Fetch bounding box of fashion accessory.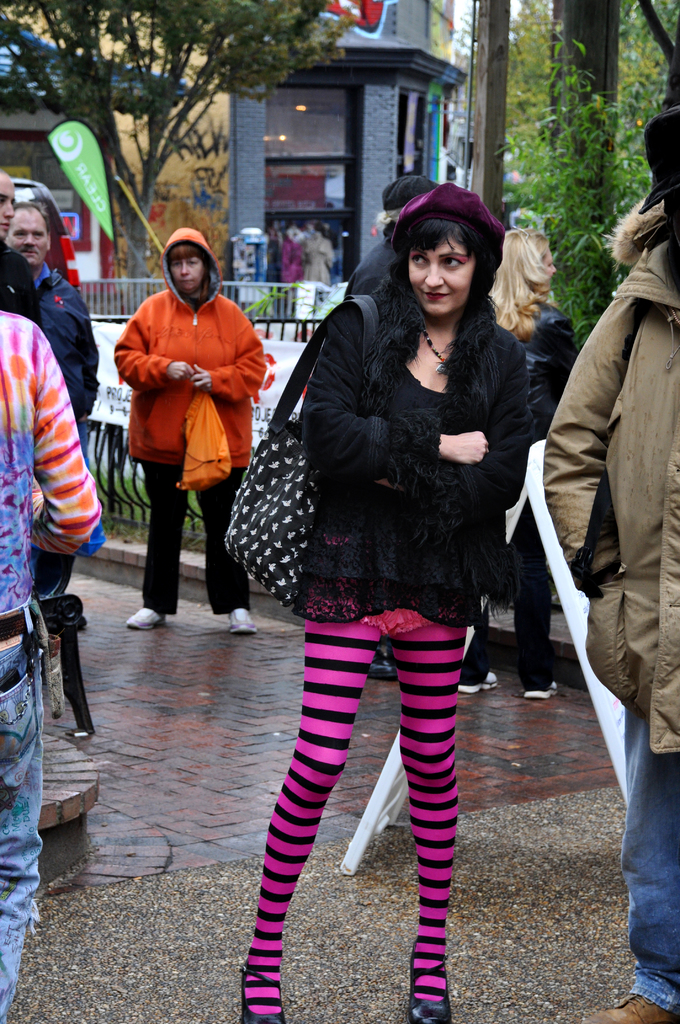
Bbox: (224,295,382,608).
